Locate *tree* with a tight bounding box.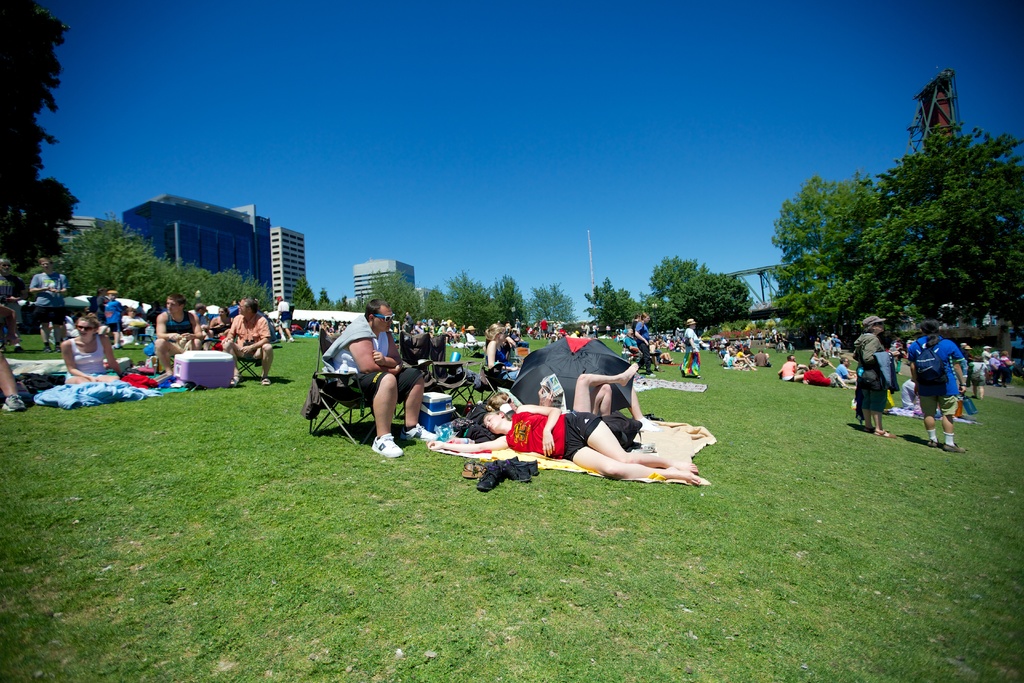
{"left": 588, "top": 245, "right": 755, "bottom": 347}.
